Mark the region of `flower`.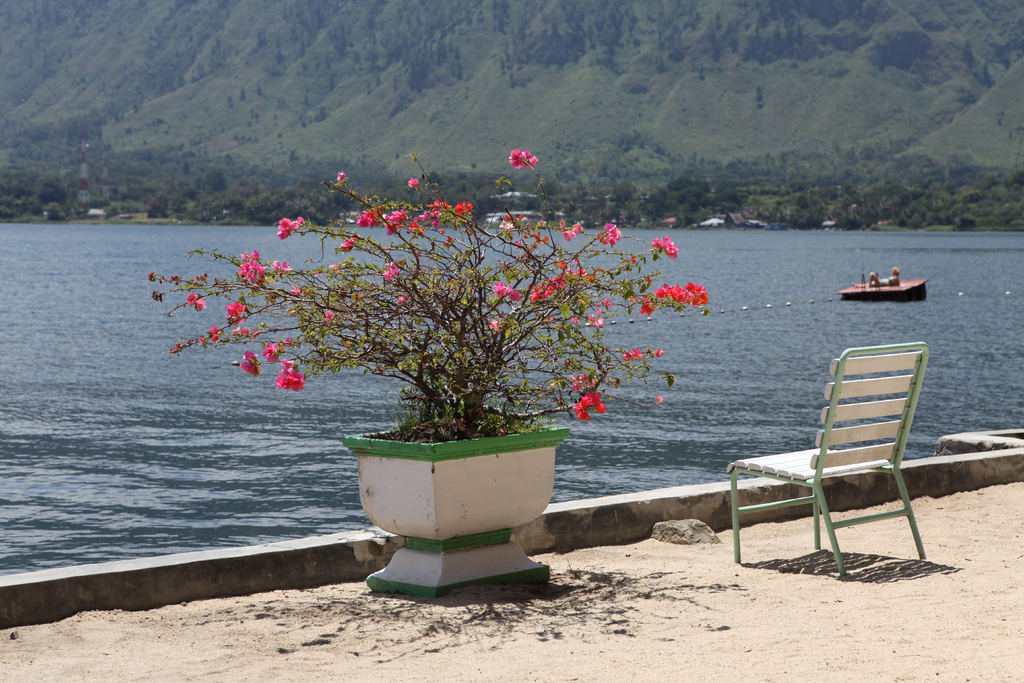
Region: crop(274, 213, 304, 240).
